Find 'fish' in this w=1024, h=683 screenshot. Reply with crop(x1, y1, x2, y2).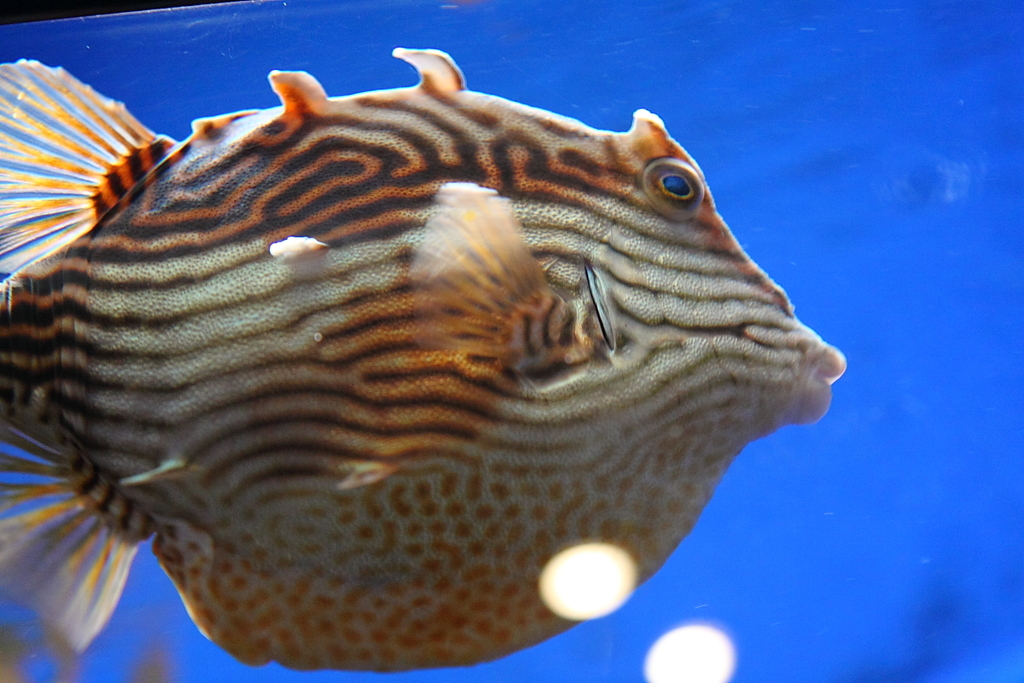
crop(0, 45, 847, 679).
